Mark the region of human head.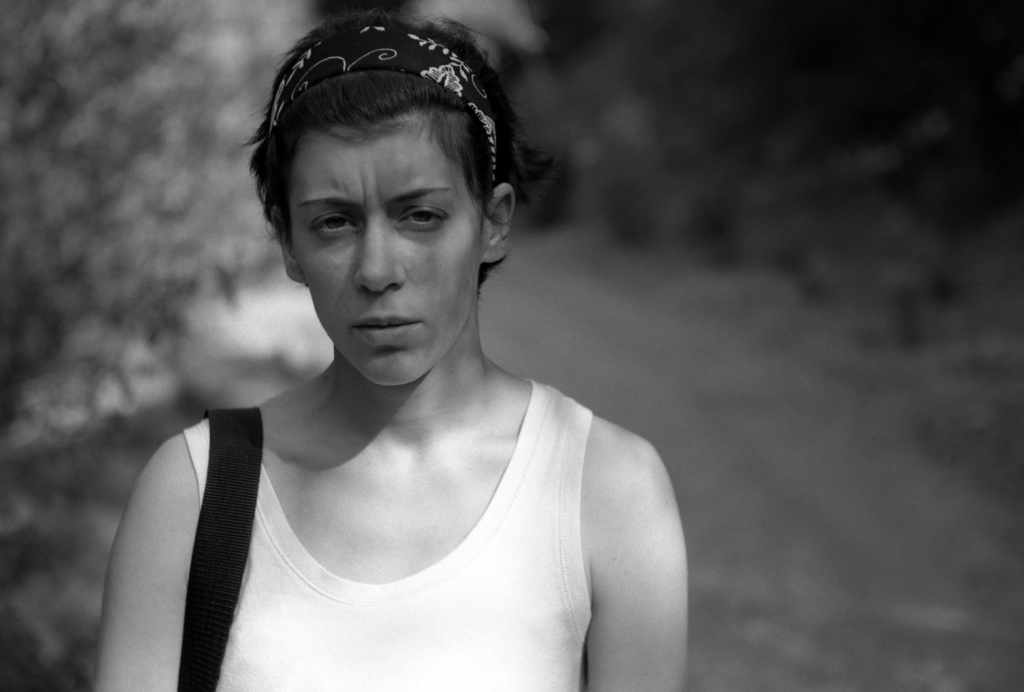
Region: [238, 20, 526, 373].
